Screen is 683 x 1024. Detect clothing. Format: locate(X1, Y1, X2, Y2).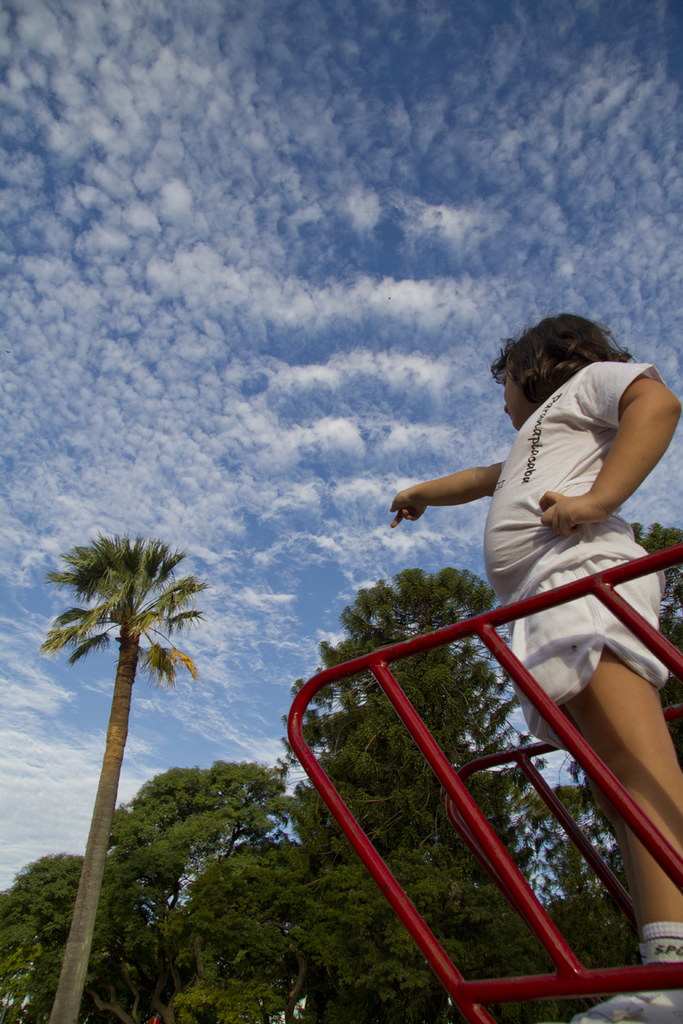
locate(478, 356, 676, 751).
